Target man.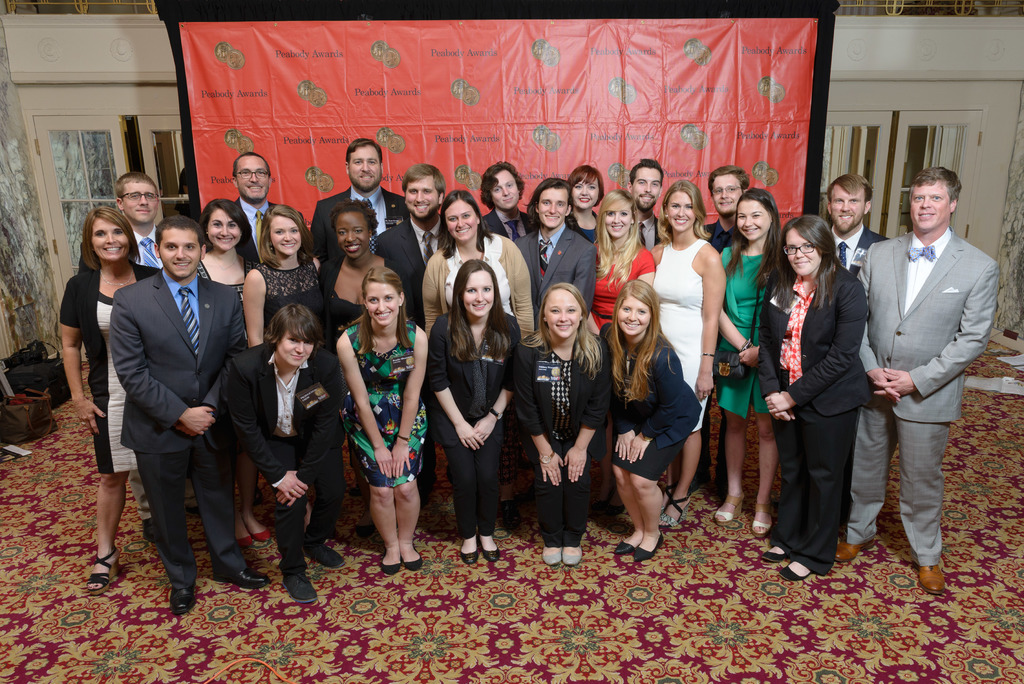
Target region: (372,162,447,327).
